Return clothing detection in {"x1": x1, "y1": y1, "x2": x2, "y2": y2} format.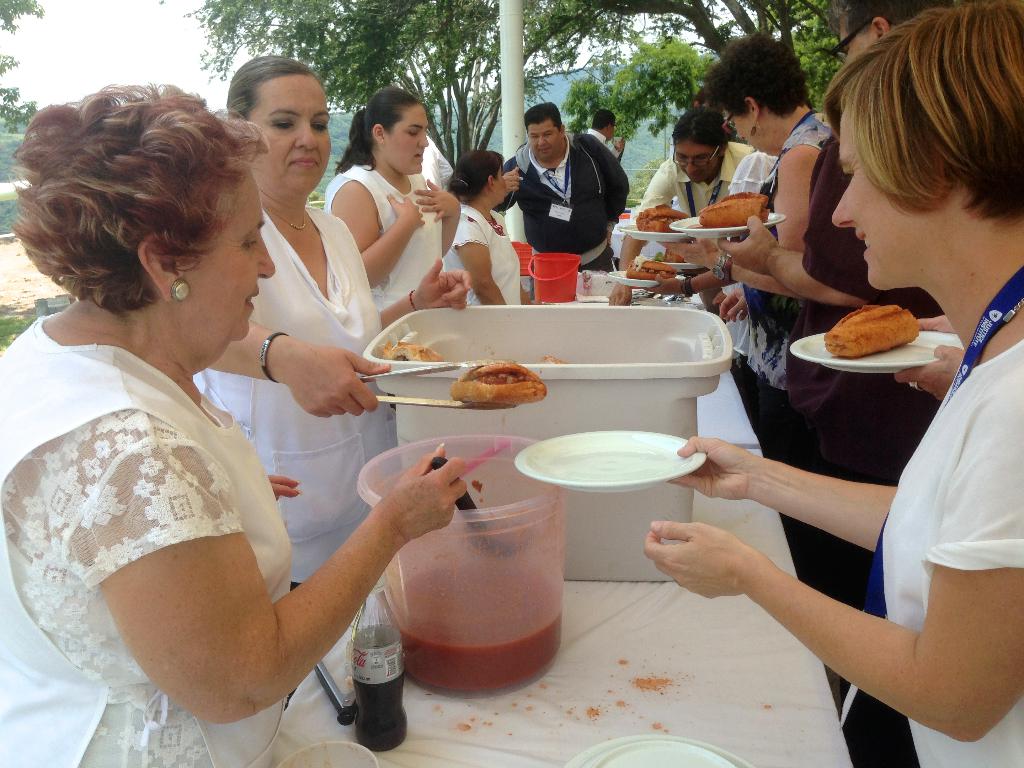
{"x1": 487, "y1": 130, "x2": 651, "y2": 276}.
